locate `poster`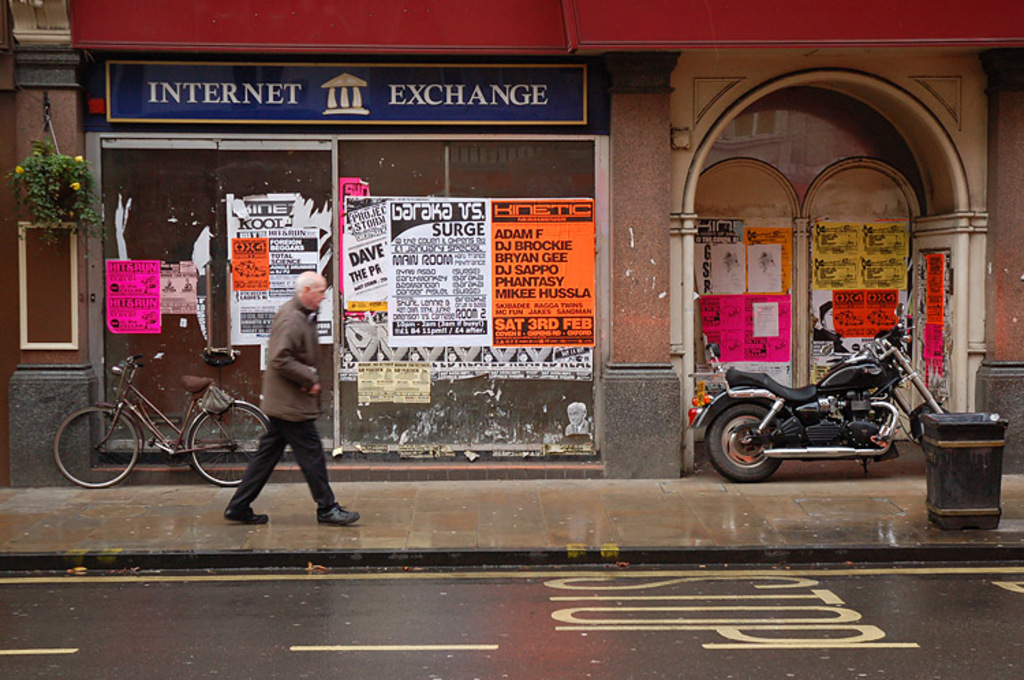
229/199/332/352
